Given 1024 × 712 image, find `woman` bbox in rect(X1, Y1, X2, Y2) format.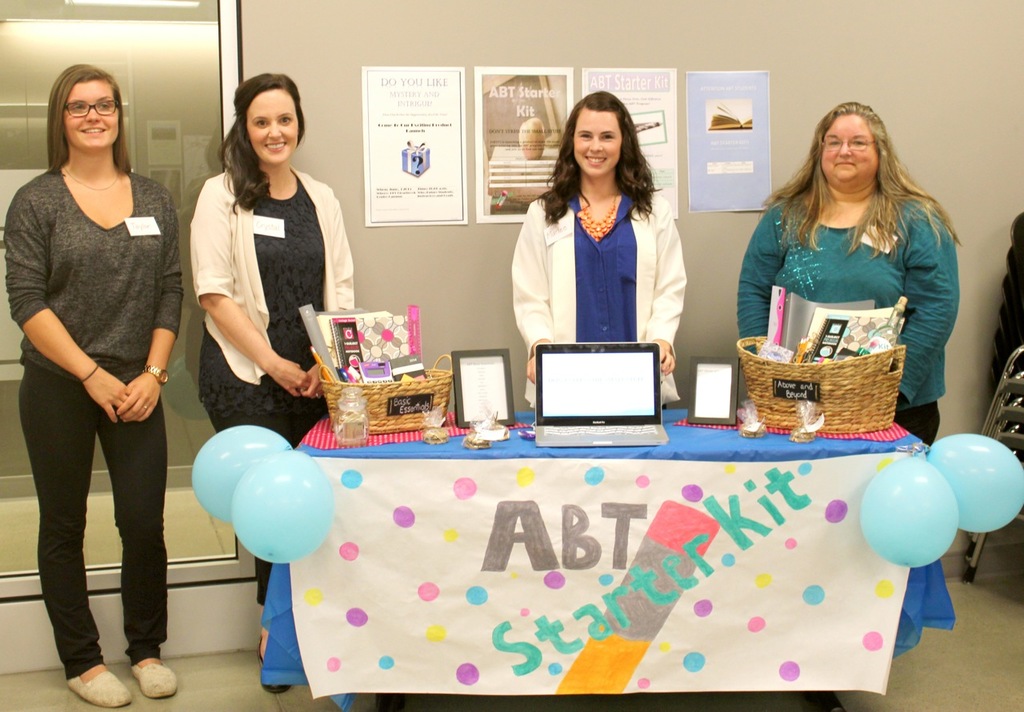
rect(506, 92, 687, 410).
